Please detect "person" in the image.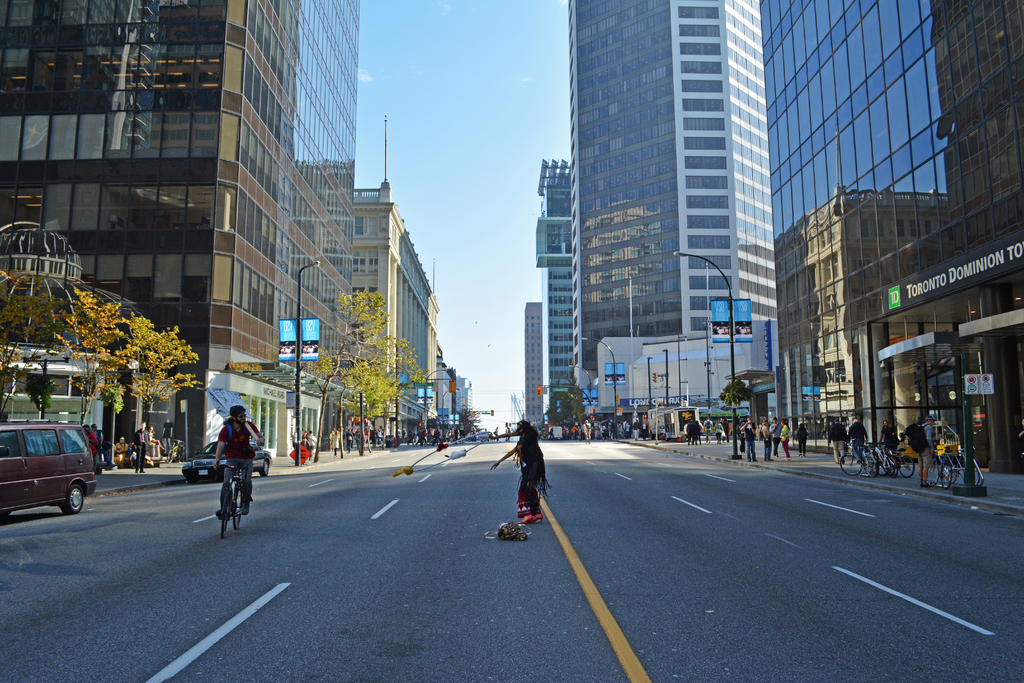
select_region(114, 440, 127, 454).
